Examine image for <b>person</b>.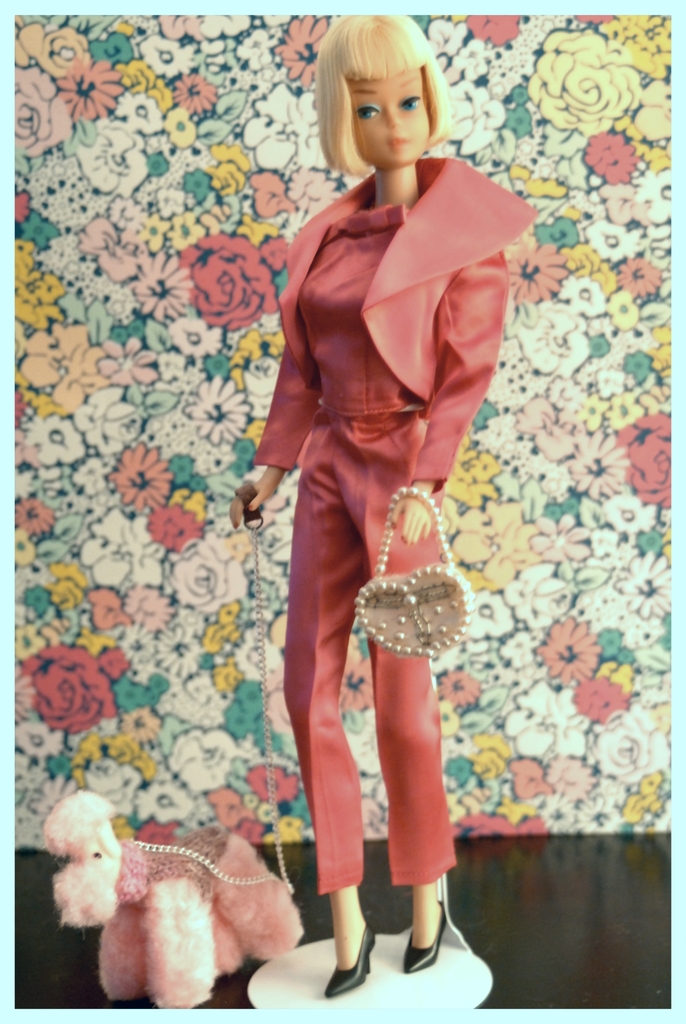
Examination result: x1=237, y1=4, x2=524, y2=959.
